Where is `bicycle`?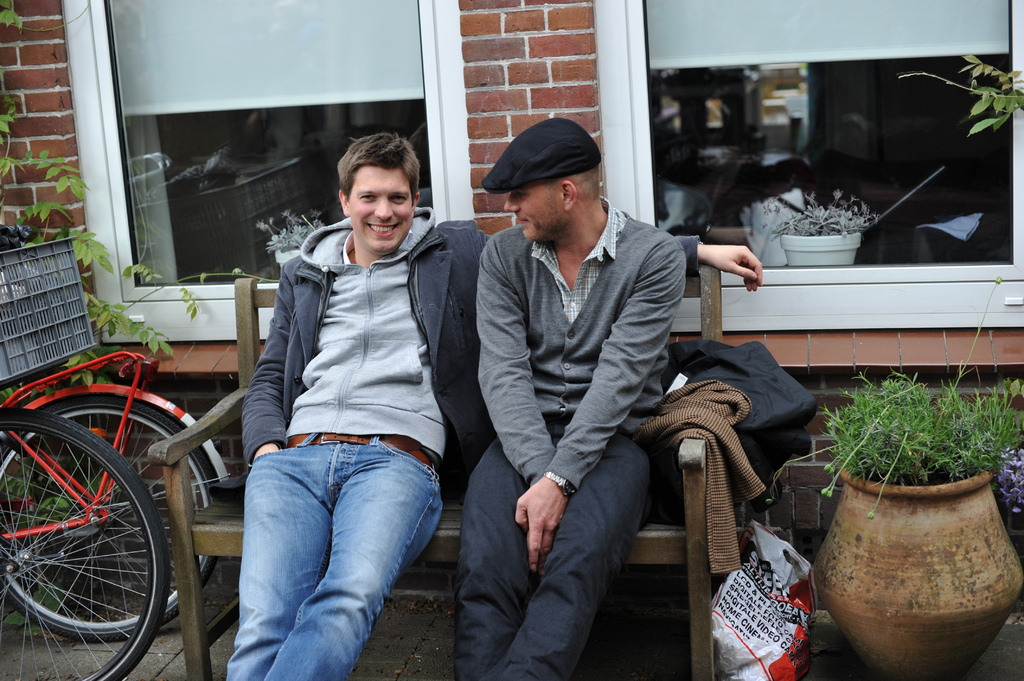
6,403,168,680.
